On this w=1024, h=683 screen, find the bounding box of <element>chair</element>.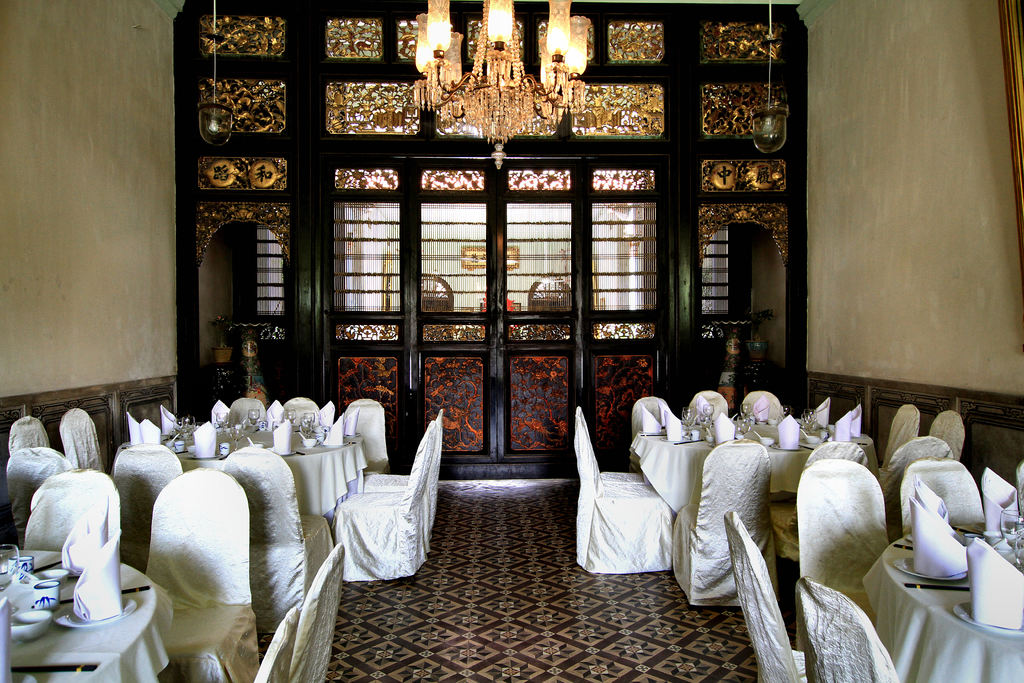
Bounding box: left=573, top=409, right=676, bottom=576.
